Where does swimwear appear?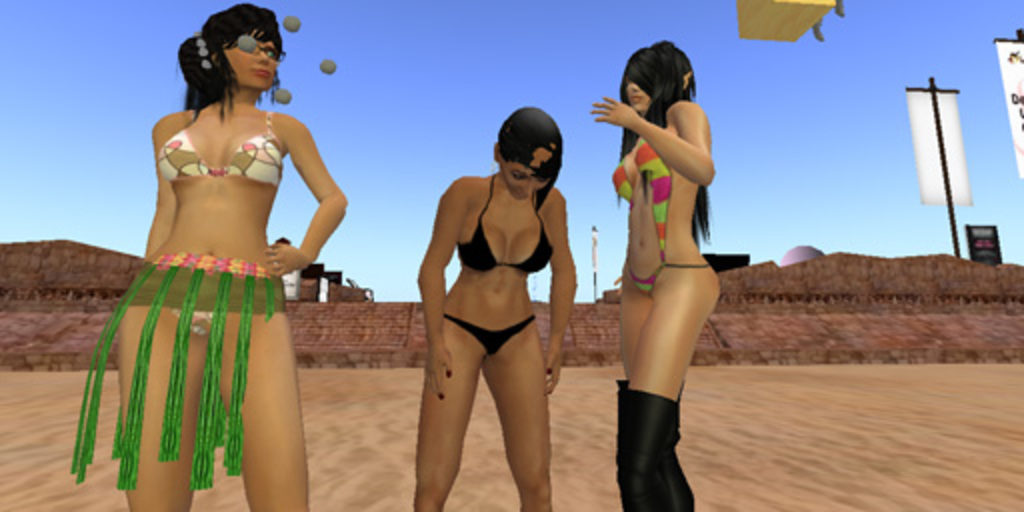
Appears at {"x1": 450, "y1": 172, "x2": 552, "y2": 274}.
